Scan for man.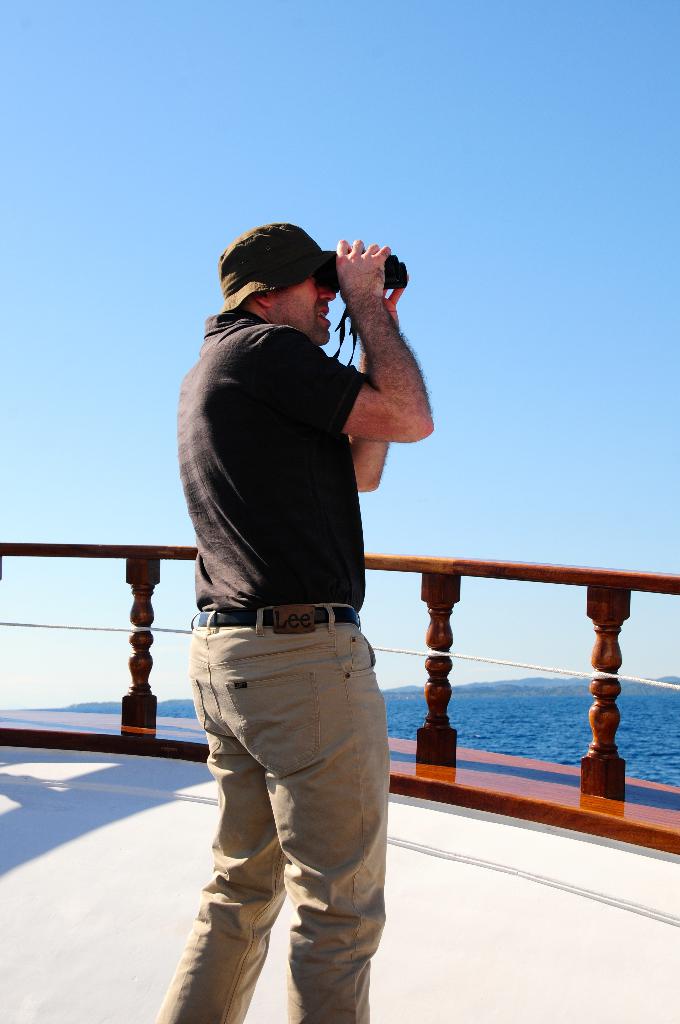
Scan result: Rect(158, 212, 422, 1023).
